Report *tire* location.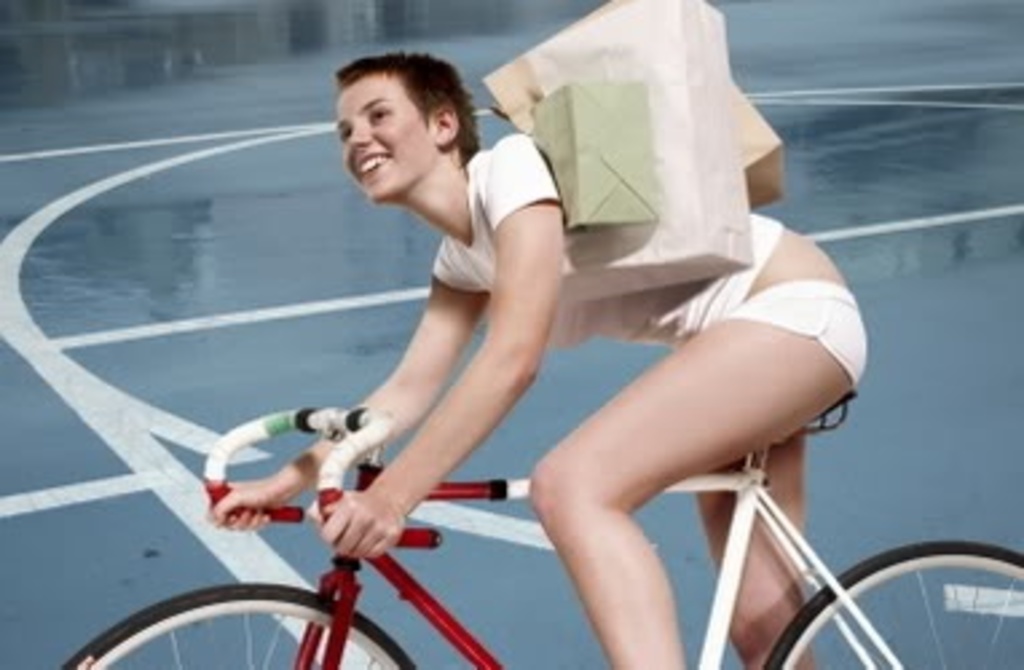
Report: box=[761, 544, 1021, 667].
